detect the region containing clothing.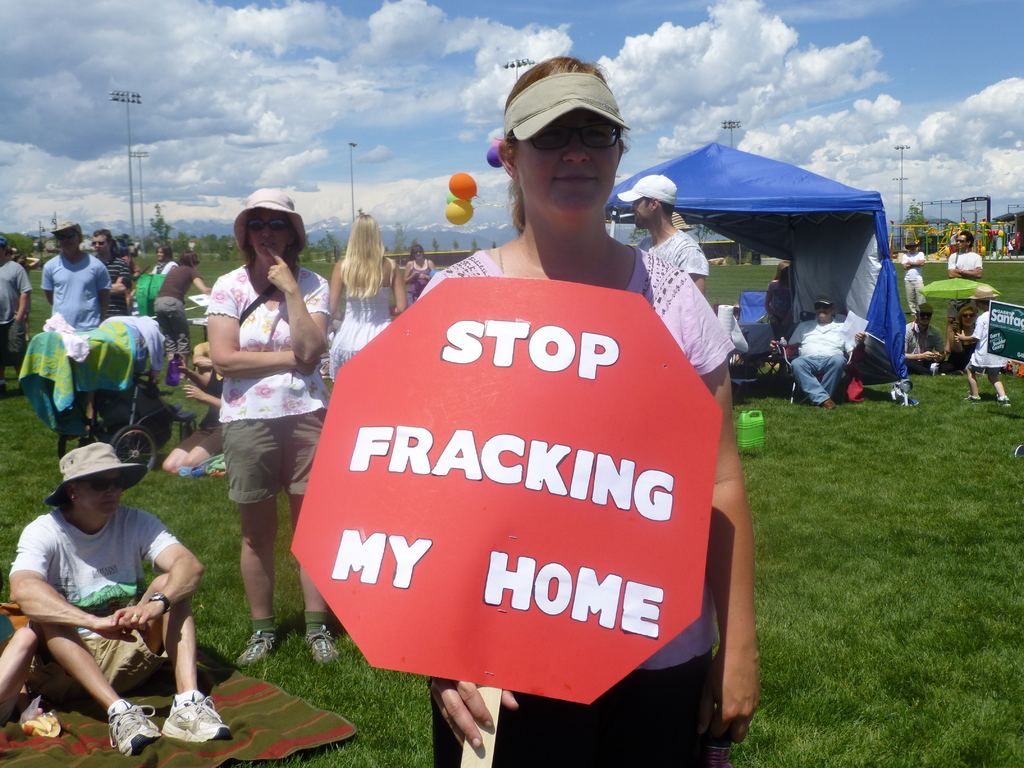
crop(966, 312, 1009, 372).
